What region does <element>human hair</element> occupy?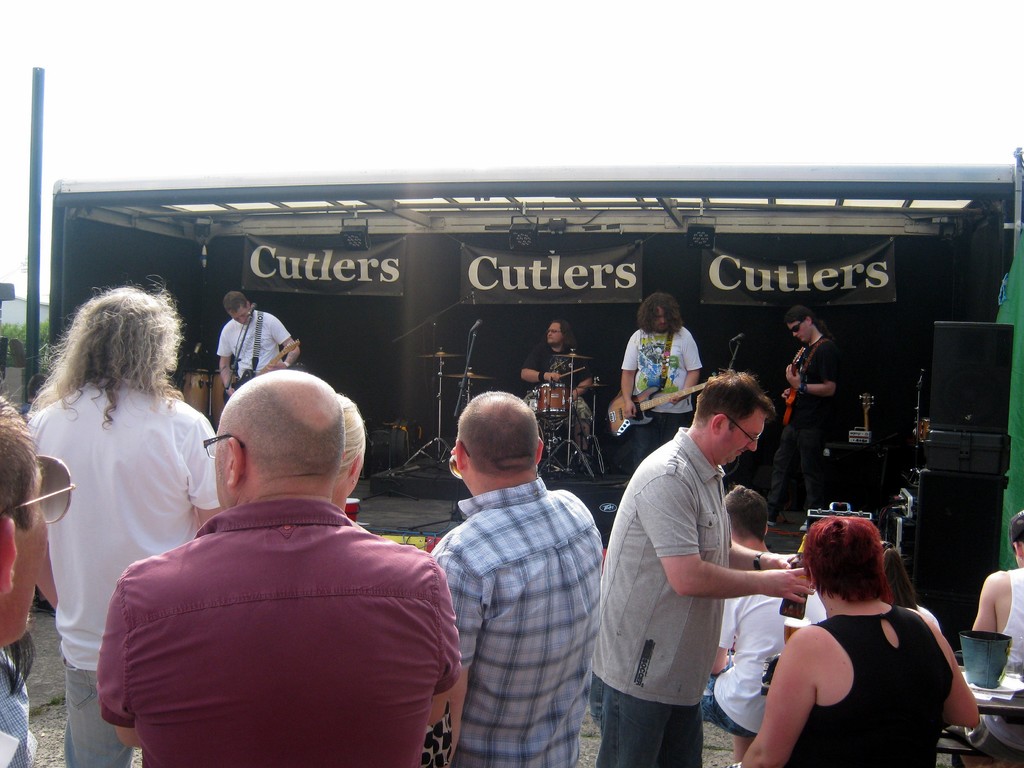
[687, 368, 779, 430].
